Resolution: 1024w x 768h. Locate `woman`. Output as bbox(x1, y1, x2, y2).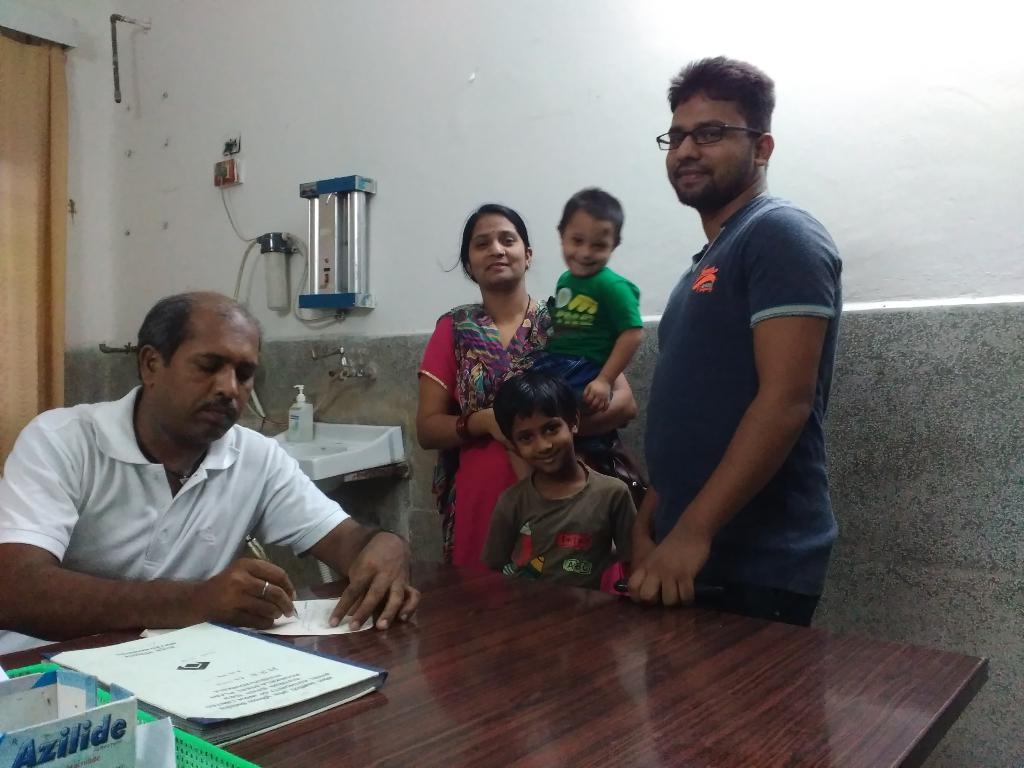
bbox(441, 283, 643, 598).
